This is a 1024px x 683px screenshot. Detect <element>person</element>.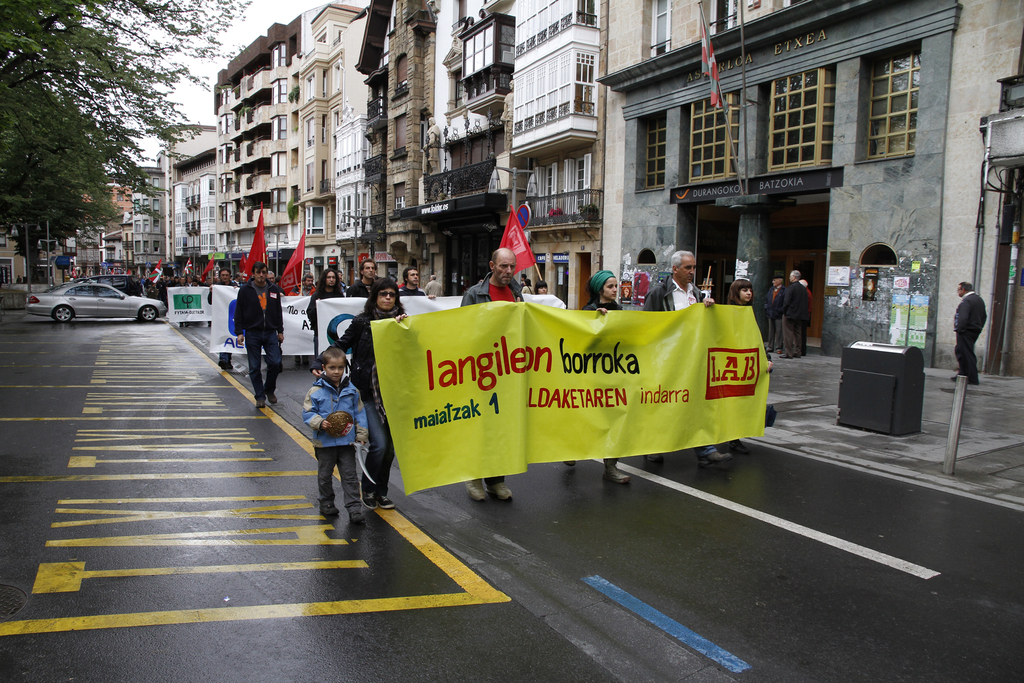
bbox=[352, 259, 391, 296].
